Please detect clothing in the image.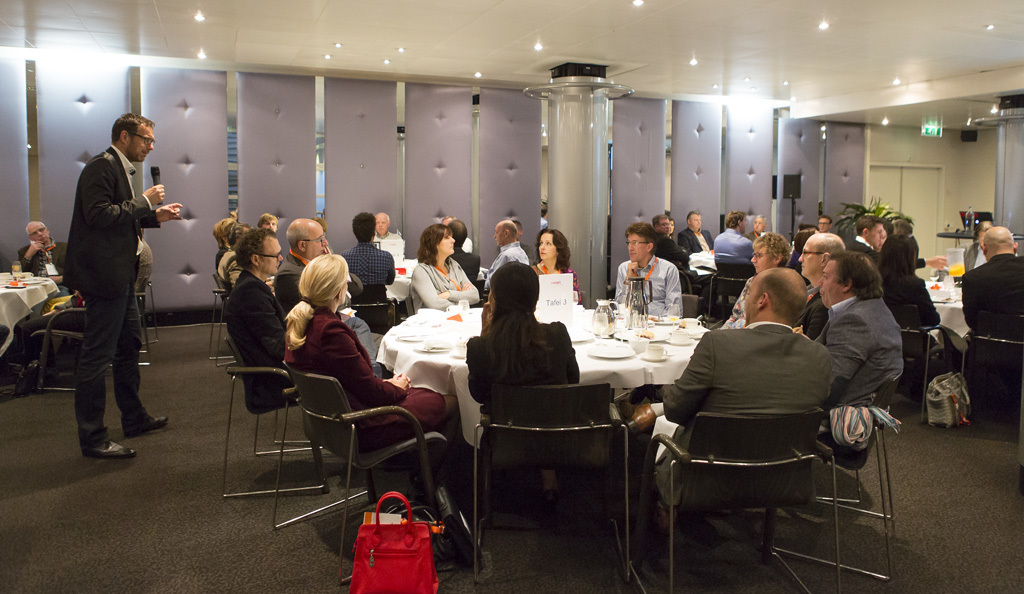
{"left": 609, "top": 255, "right": 685, "bottom": 325}.
